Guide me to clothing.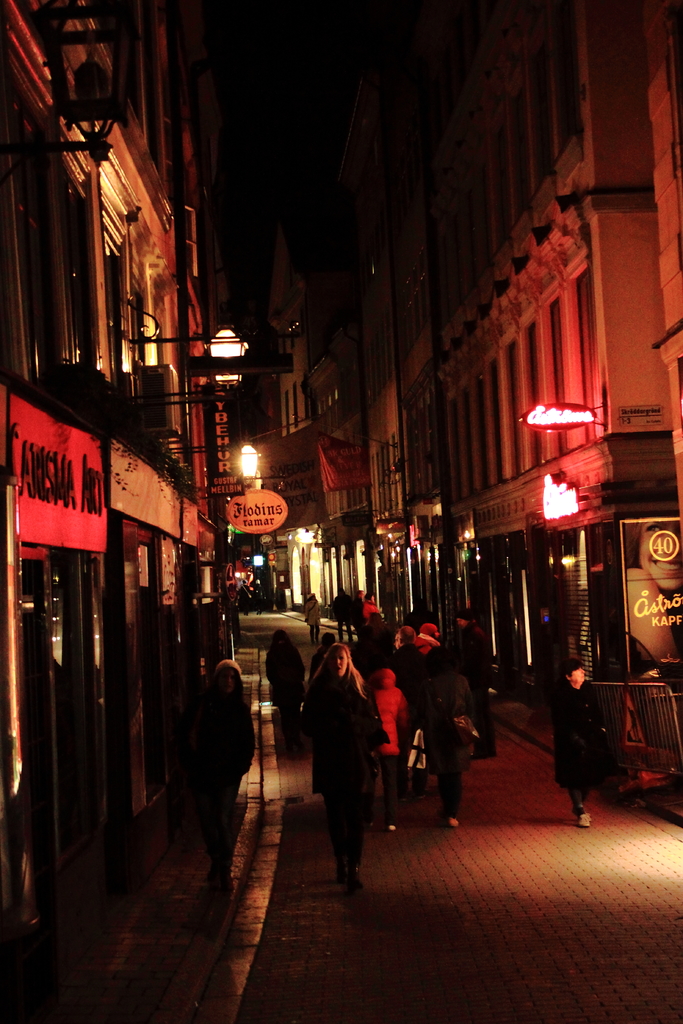
Guidance: box=[252, 580, 268, 611].
